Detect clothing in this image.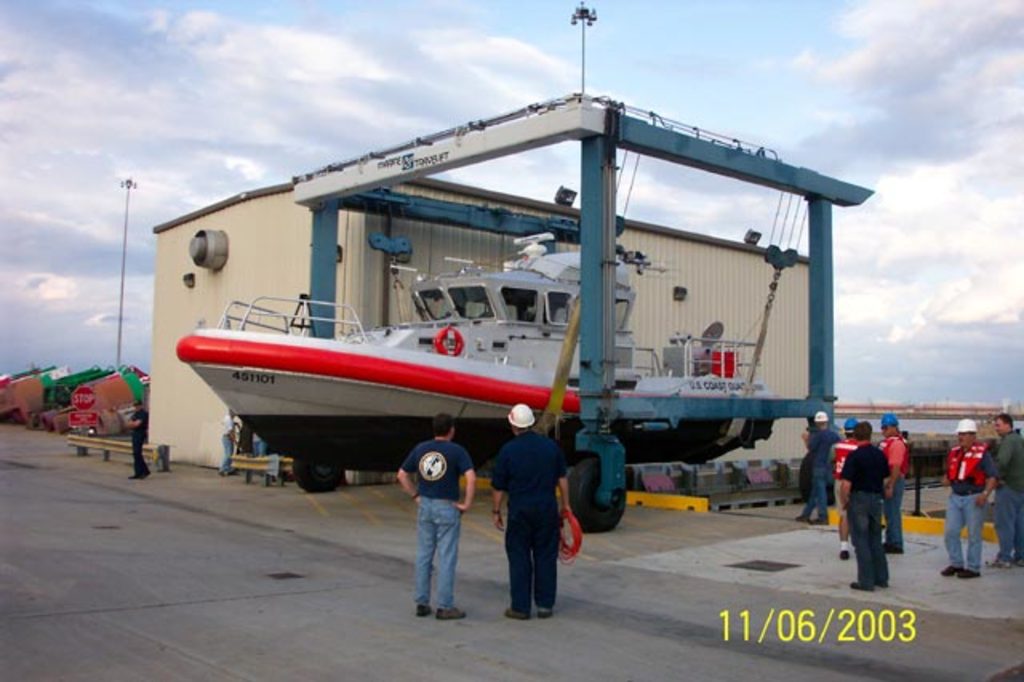
Detection: [left=878, top=431, right=910, bottom=548].
